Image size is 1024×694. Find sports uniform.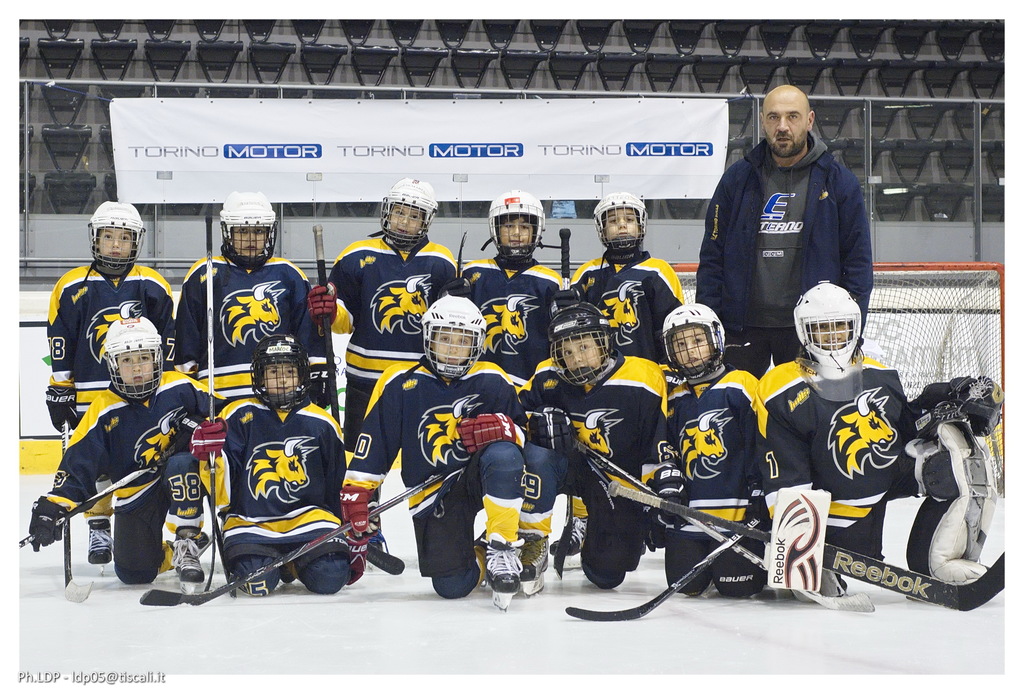
<bbox>563, 195, 690, 372</bbox>.
